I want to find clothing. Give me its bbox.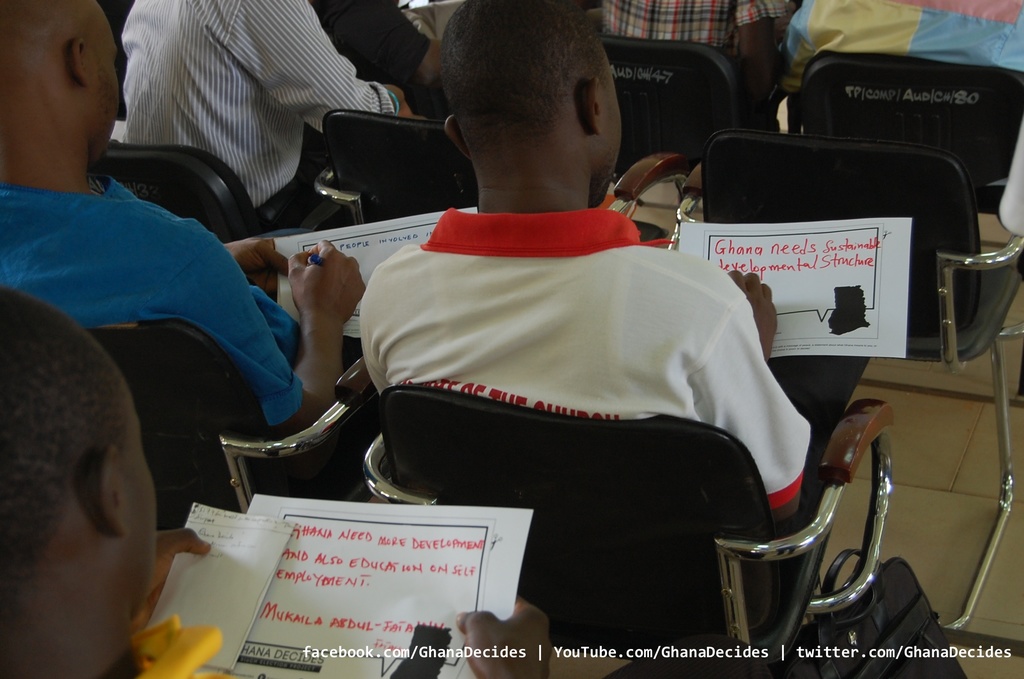
(603,0,790,56).
